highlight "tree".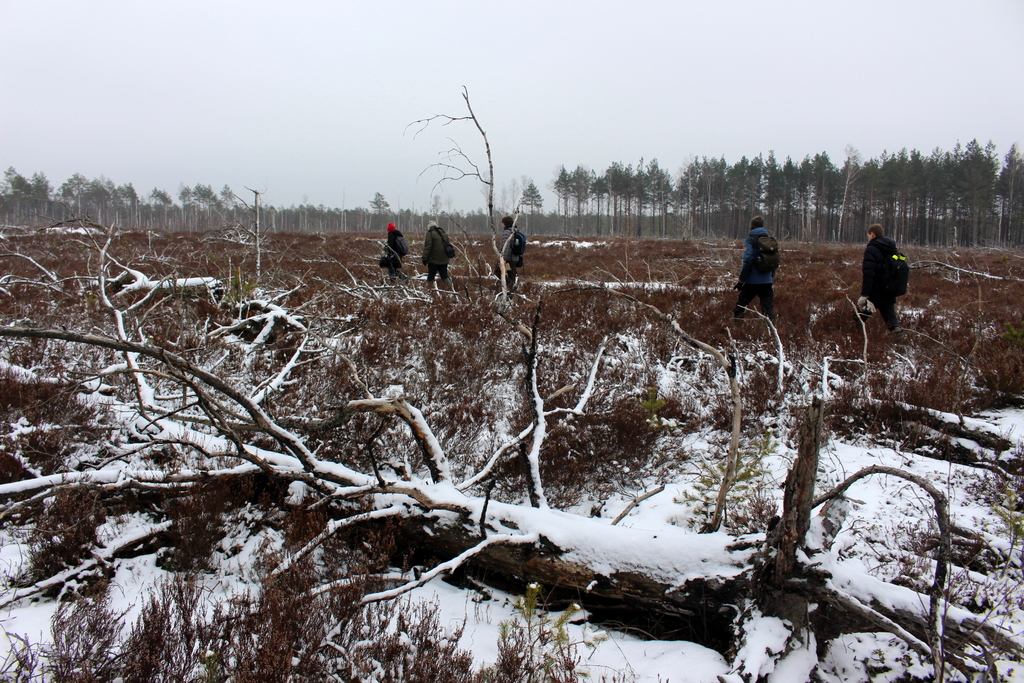
Highlighted region: crop(409, 86, 532, 293).
